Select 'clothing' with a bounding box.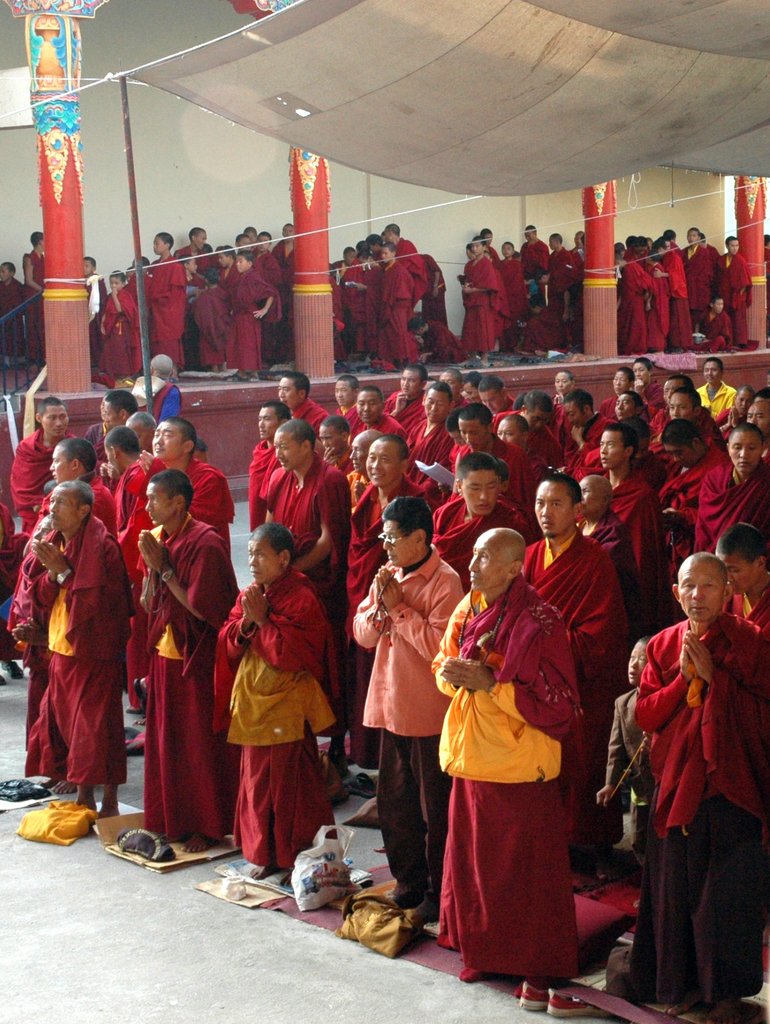
[x1=247, y1=436, x2=277, y2=533].
